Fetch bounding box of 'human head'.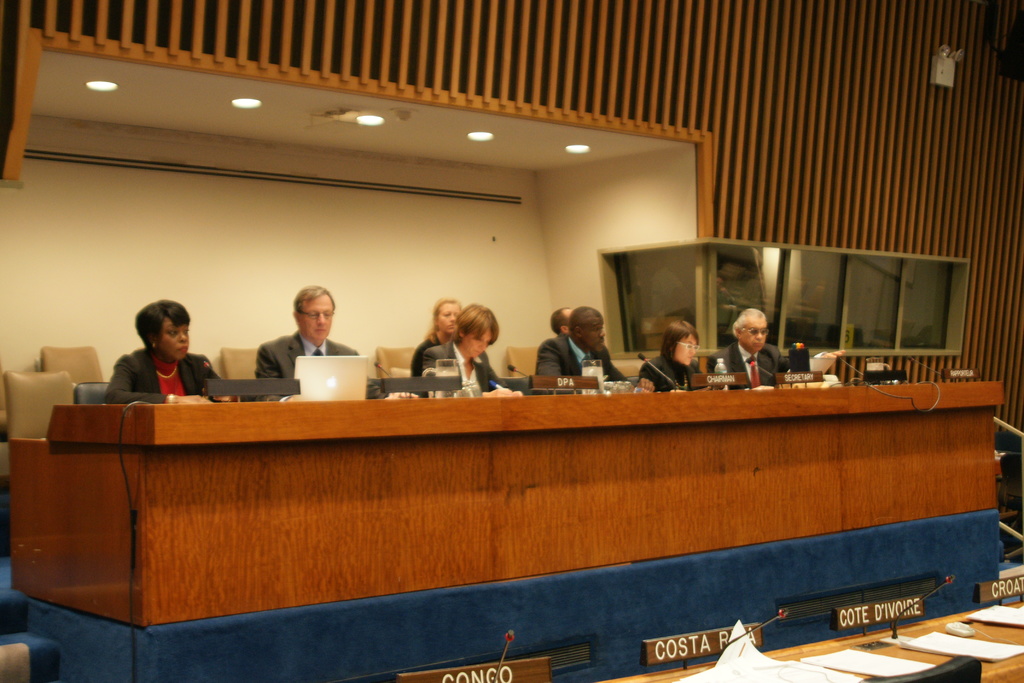
Bbox: {"left": 545, "top": 309, "right": 577, "bottom": 338}.
